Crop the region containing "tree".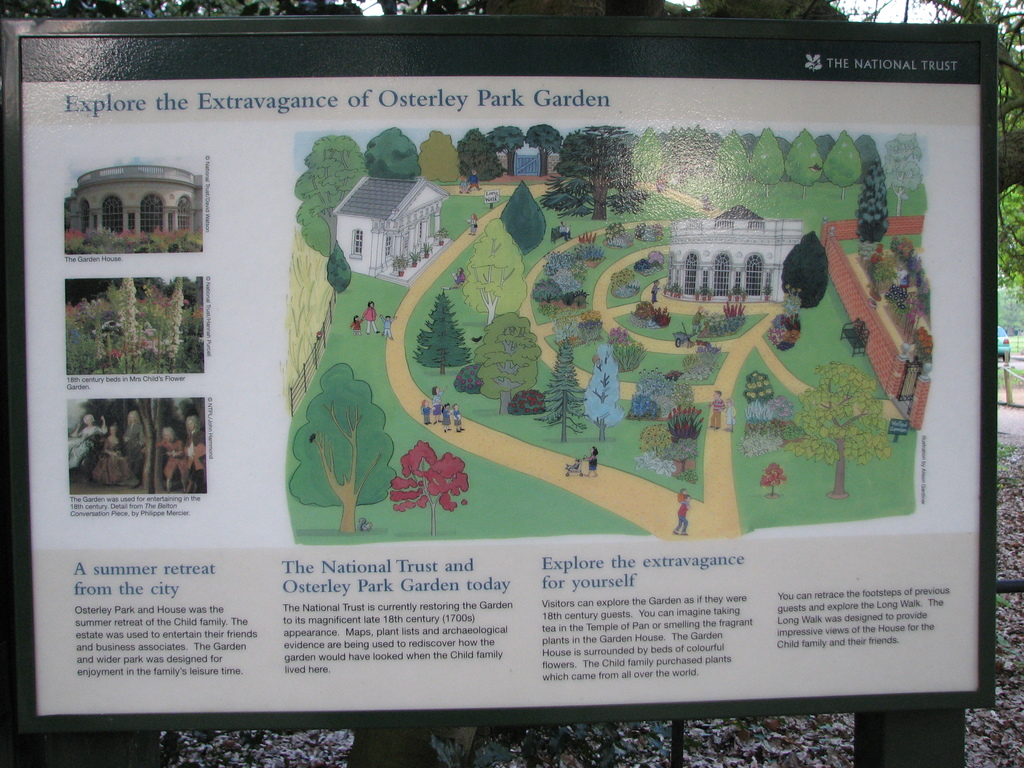
Crop region: [x1=790, y1=360, x2=889, y2=495].
